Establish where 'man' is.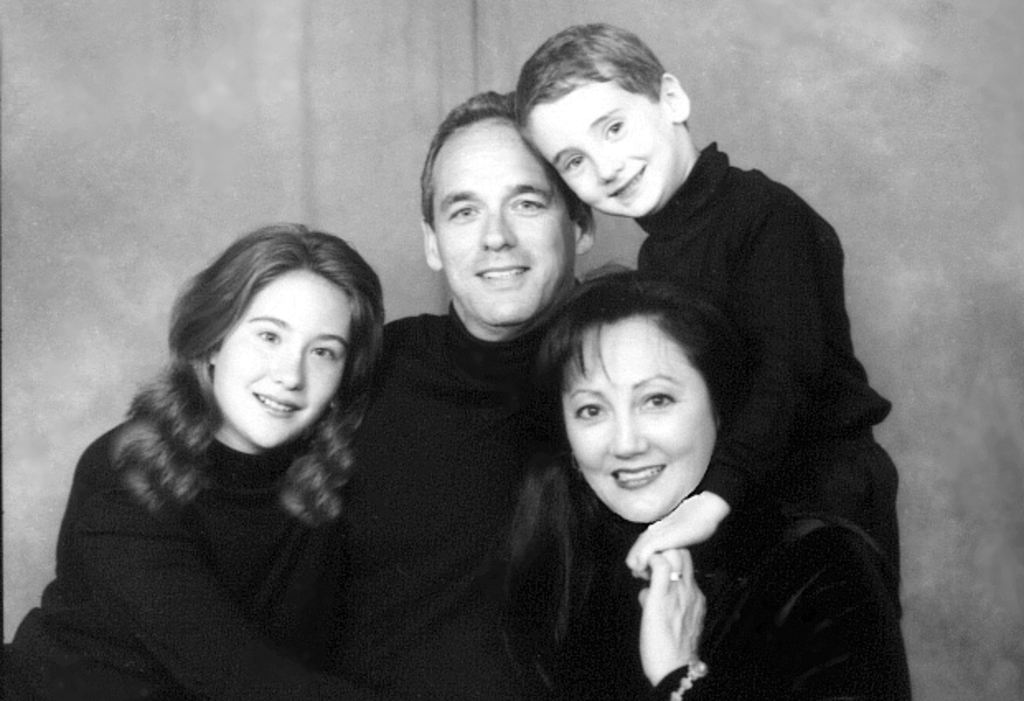
Established at detection(364, 94, 602, 694).
